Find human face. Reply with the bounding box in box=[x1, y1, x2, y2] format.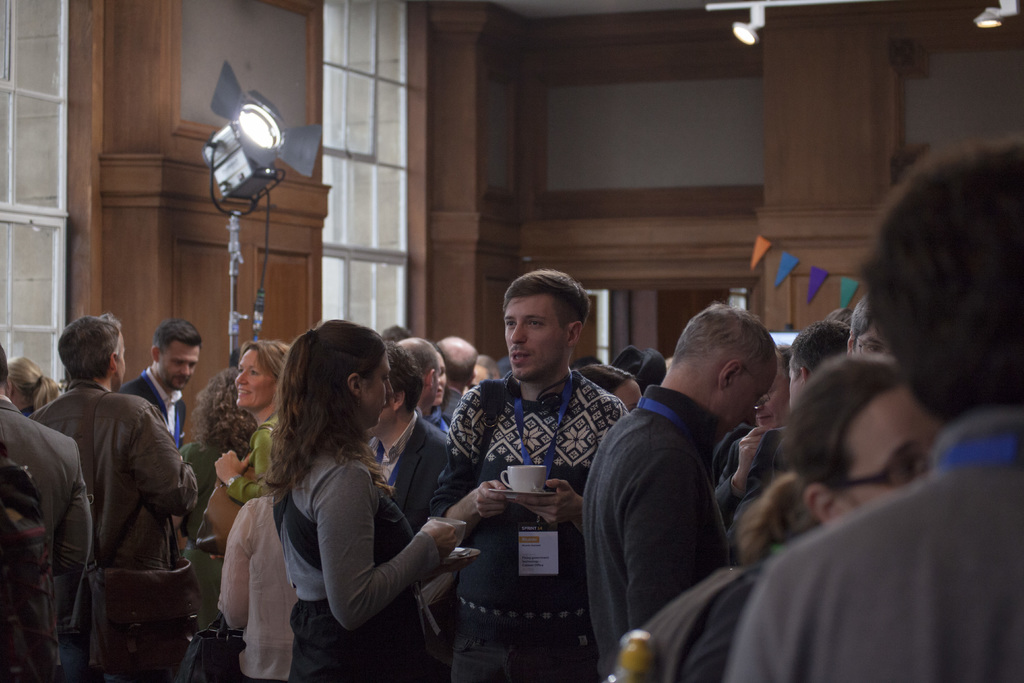
box=[436, 357, 446, 404].
